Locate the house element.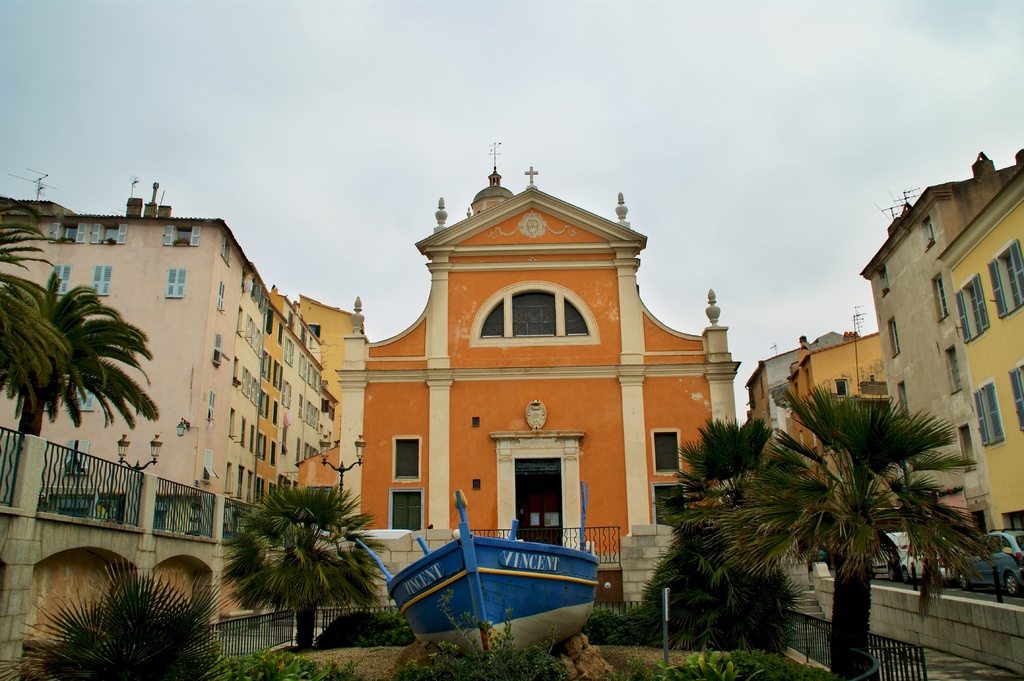
Element bbox: x1=294, y1=297, x2=364, y2=445.
